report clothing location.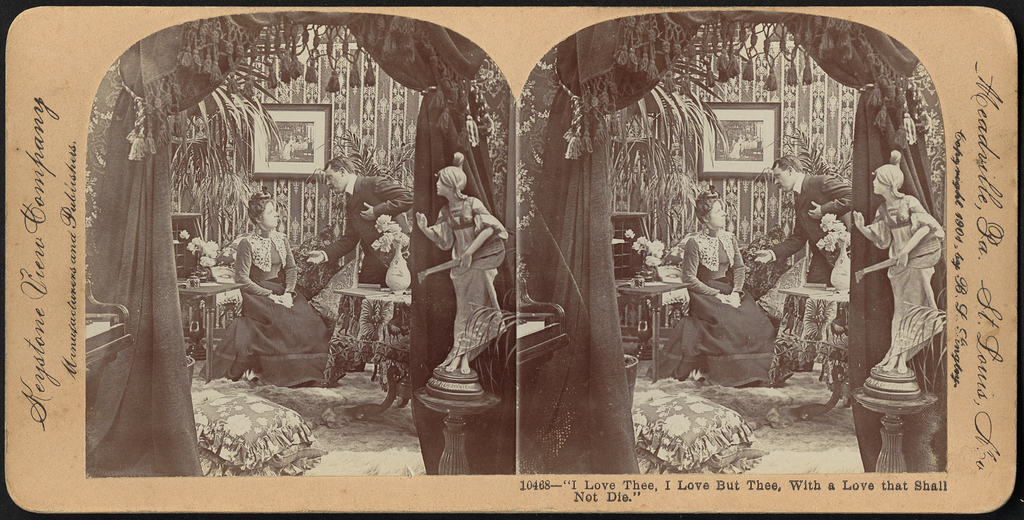
Report: box=[212, 226, 333, 393].
